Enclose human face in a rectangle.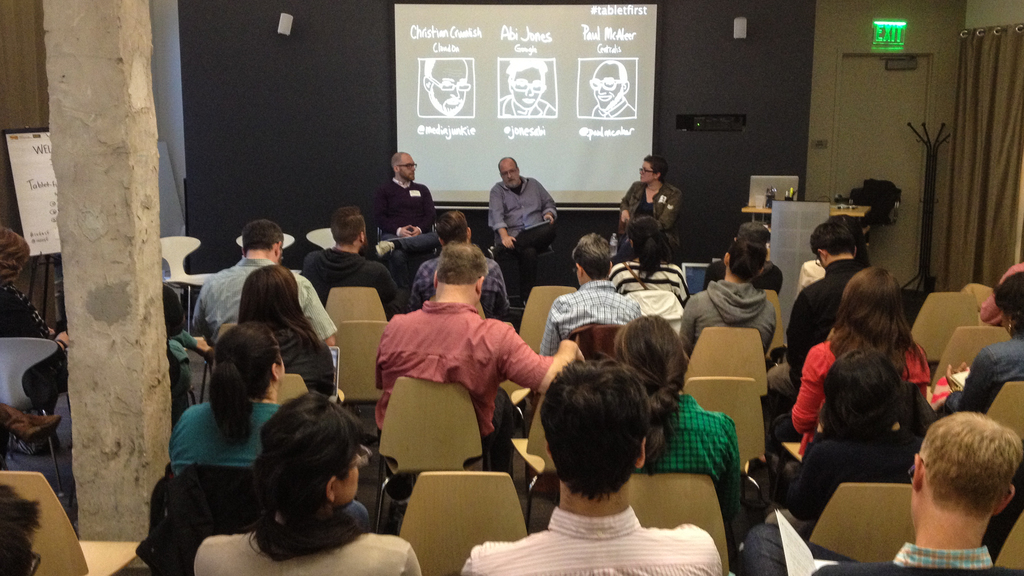
{"x1": 332, "y1": 452, "x2": 359, "y2": 502}.
